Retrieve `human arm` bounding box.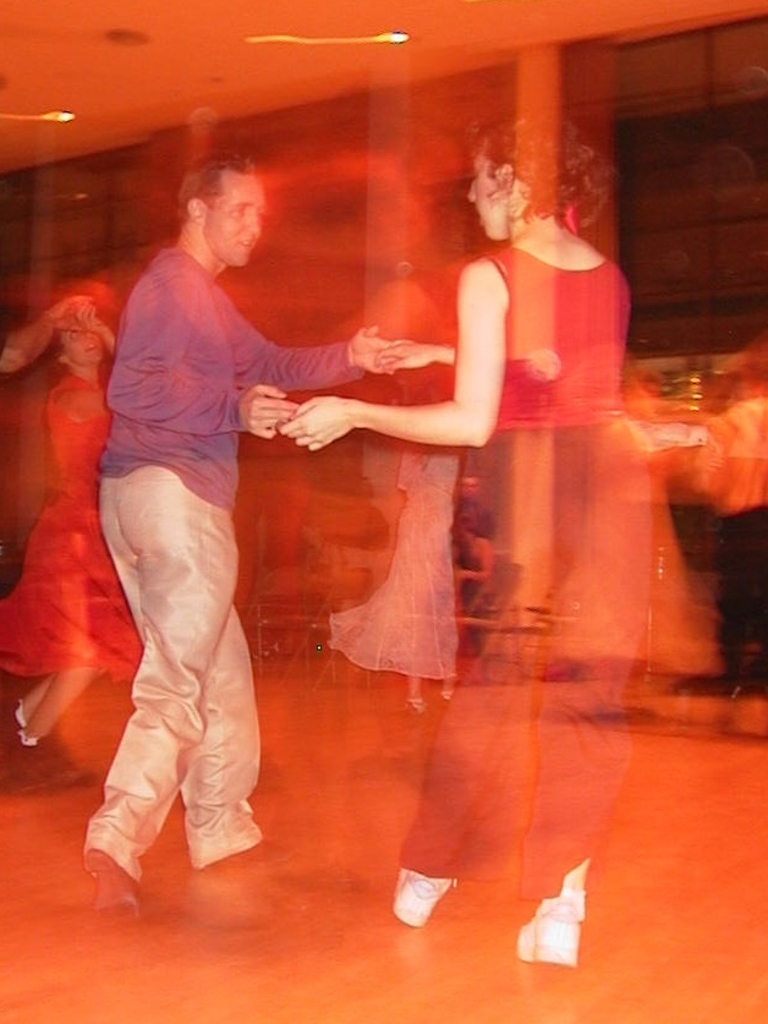
Bounding box: 316, 284, 545, 467.
